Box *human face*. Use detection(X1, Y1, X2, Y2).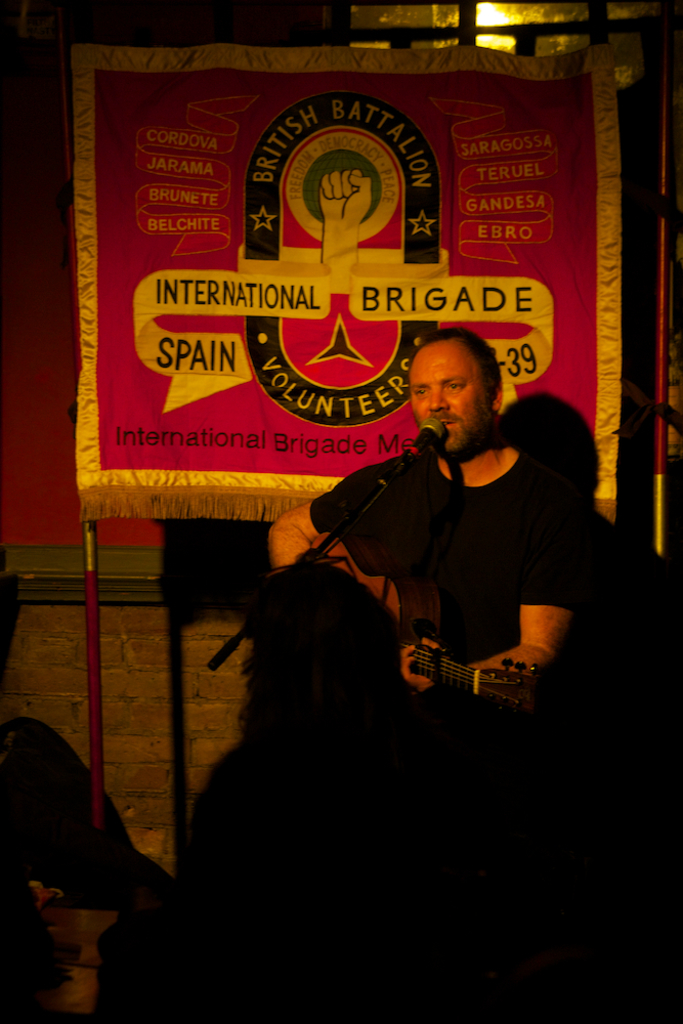
detection(412, 341, 488, 451).
